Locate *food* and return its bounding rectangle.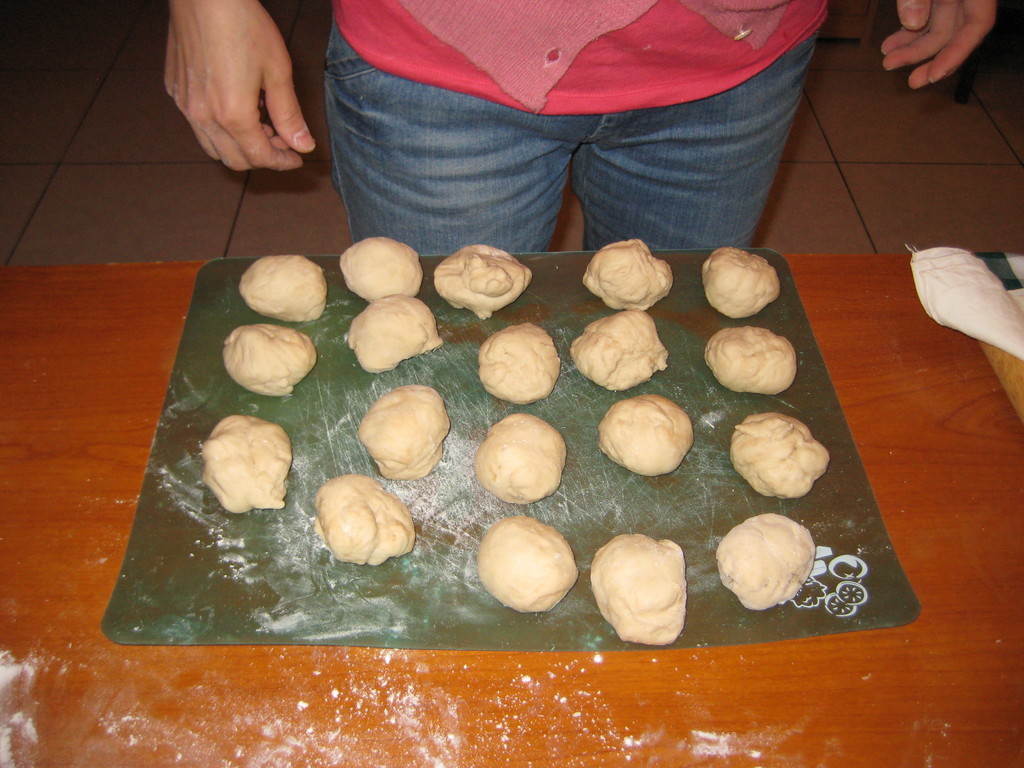
bbox(715, 509, 816, 611).
